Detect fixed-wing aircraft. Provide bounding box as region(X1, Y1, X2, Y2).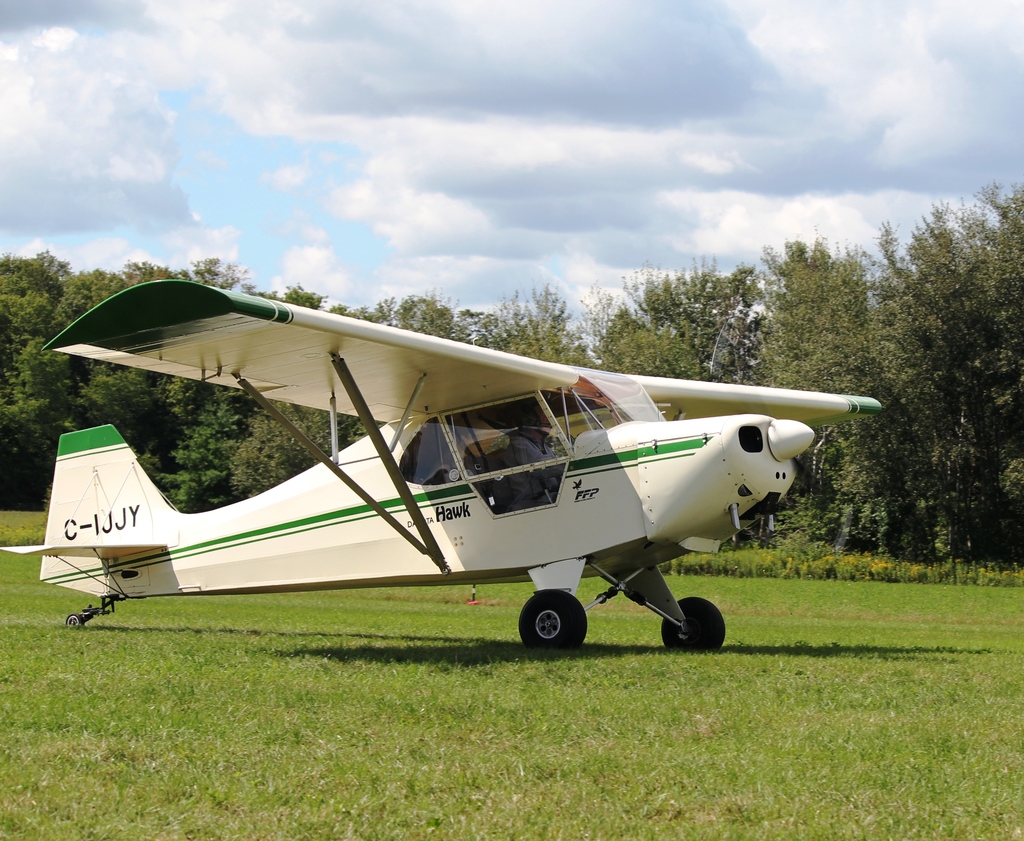
region(0, 275, 884, 655).
